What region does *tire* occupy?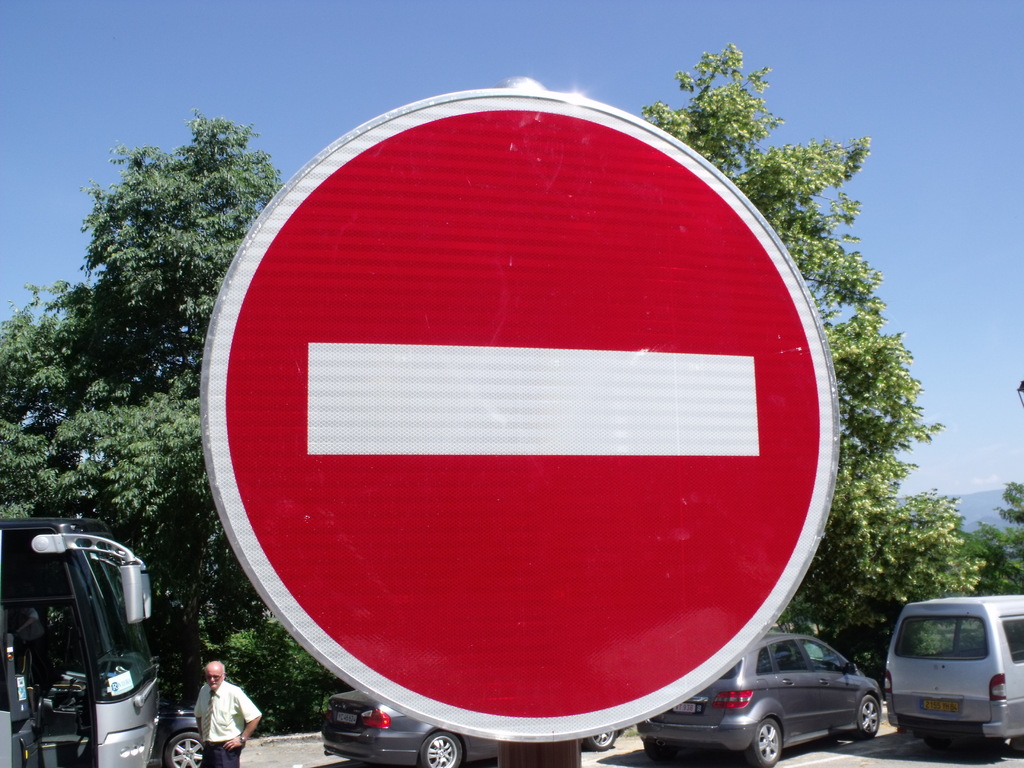
bbox(589, 729, 615, 750).
